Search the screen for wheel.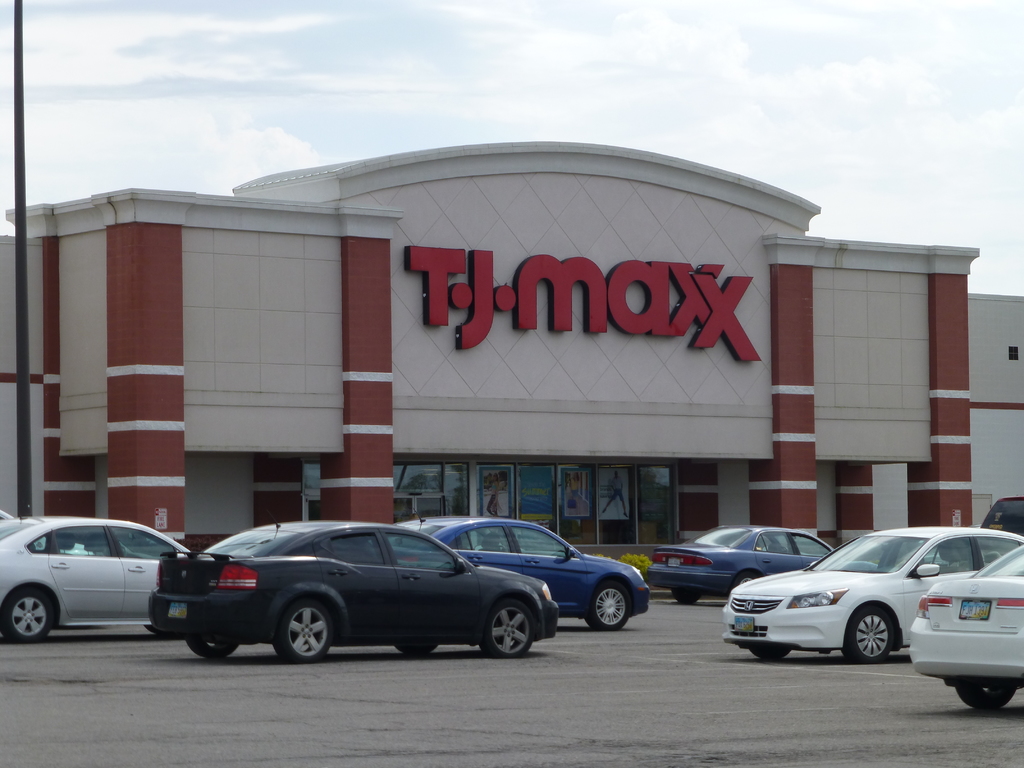
Found at locate(780, 545, 790, 552).
